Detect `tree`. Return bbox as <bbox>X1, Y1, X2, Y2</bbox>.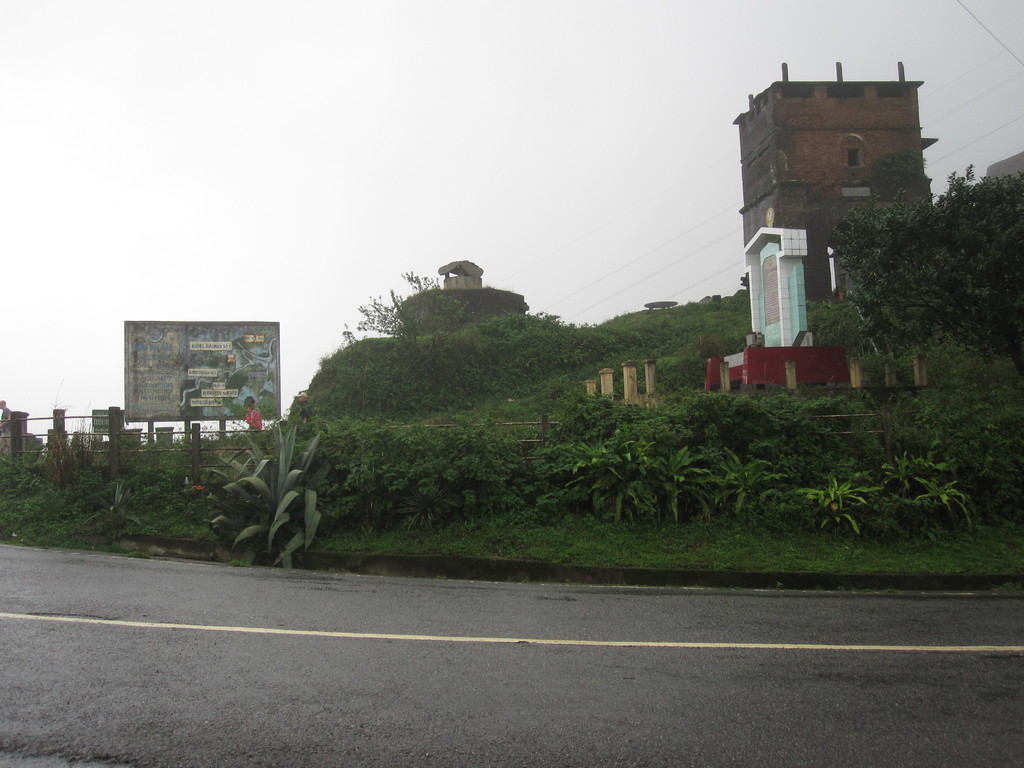
<bbox>740, 270, 749, 289</bbox>.
